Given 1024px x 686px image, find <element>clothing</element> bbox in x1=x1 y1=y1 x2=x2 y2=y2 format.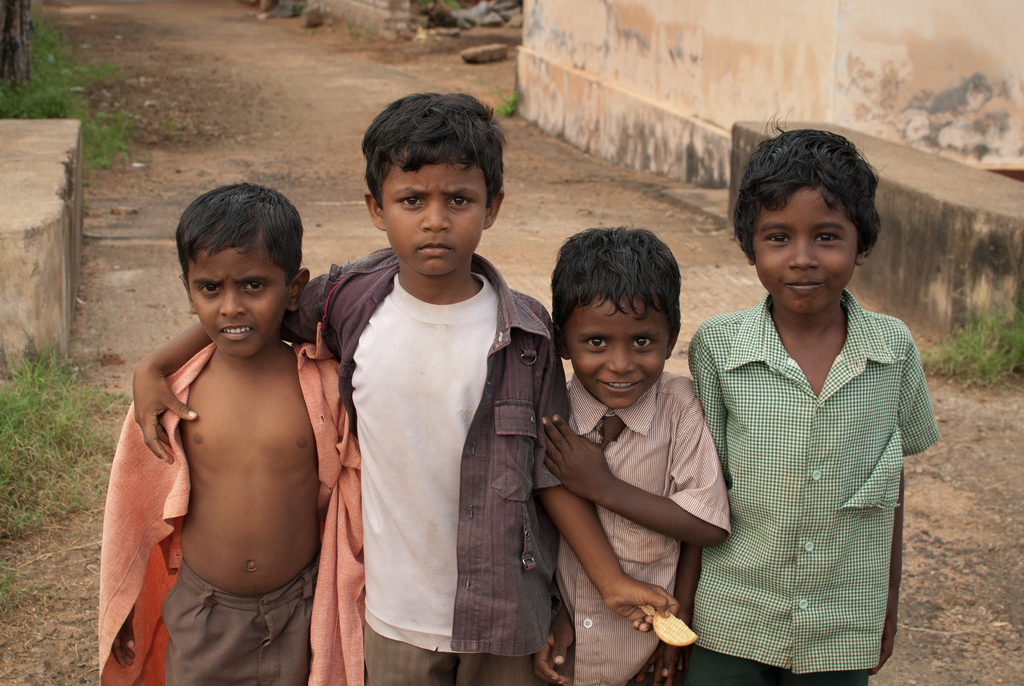
x1=659 y1=638 x2=875 y2=685.
